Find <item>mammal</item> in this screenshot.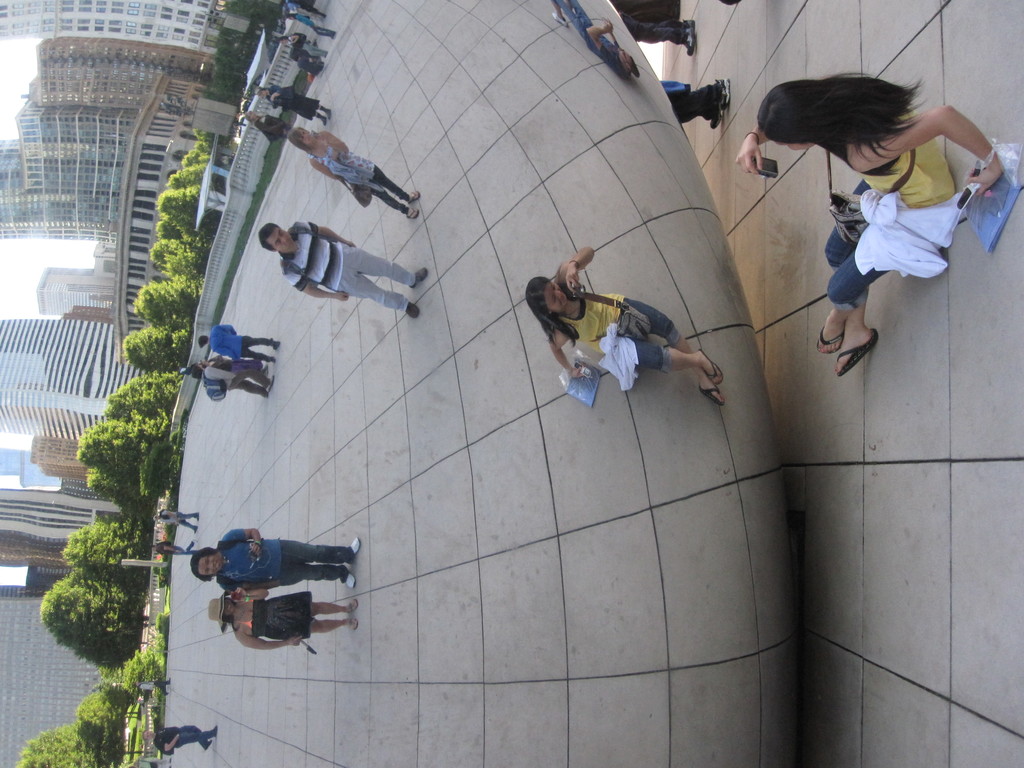
The bounding box for <item>mammal</item> is left=661, top=78, right=686, bottom=93.
